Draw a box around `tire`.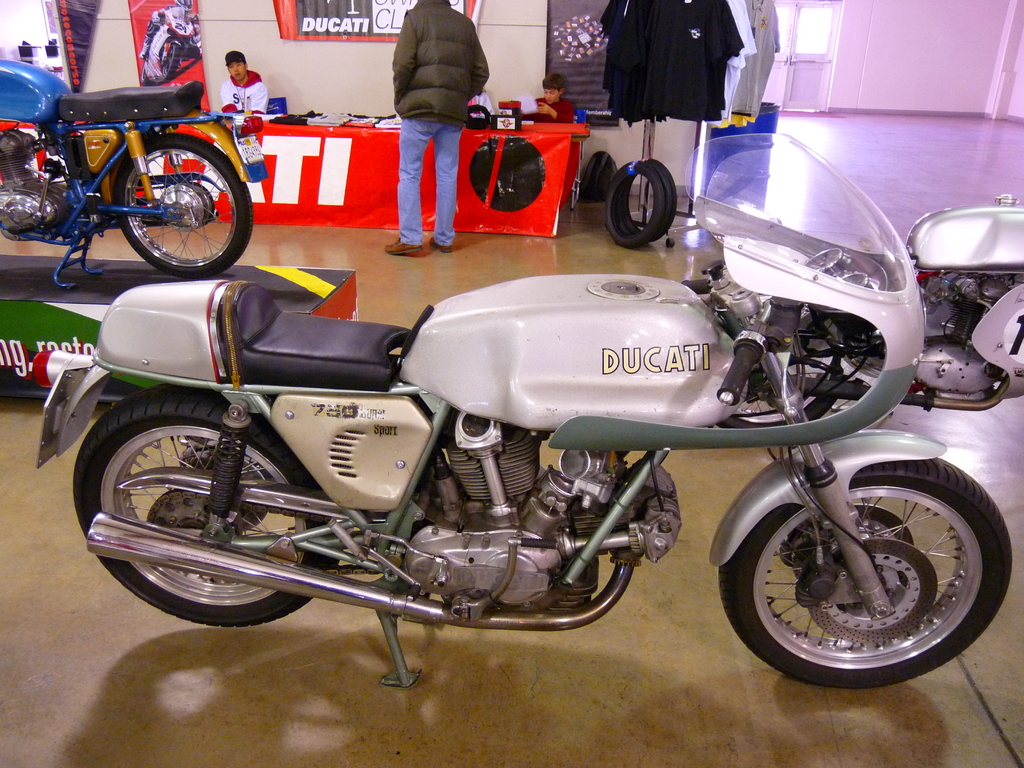
detection(716, 312, 844, 430).
